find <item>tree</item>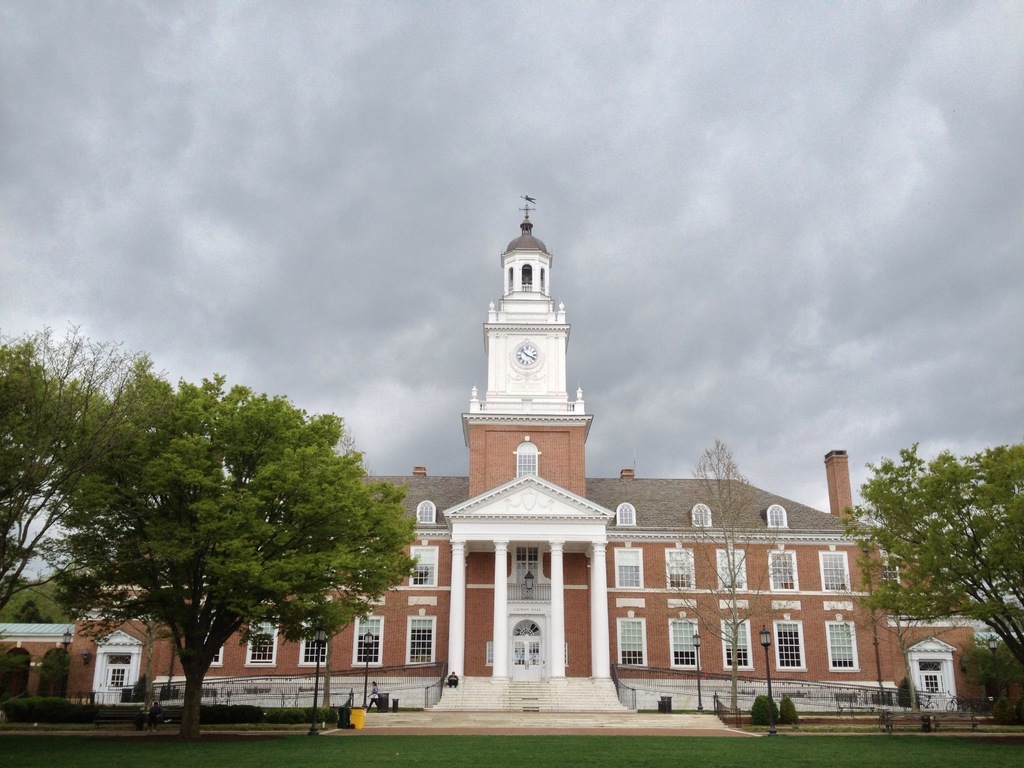
box(661, 438, 779, 714)
